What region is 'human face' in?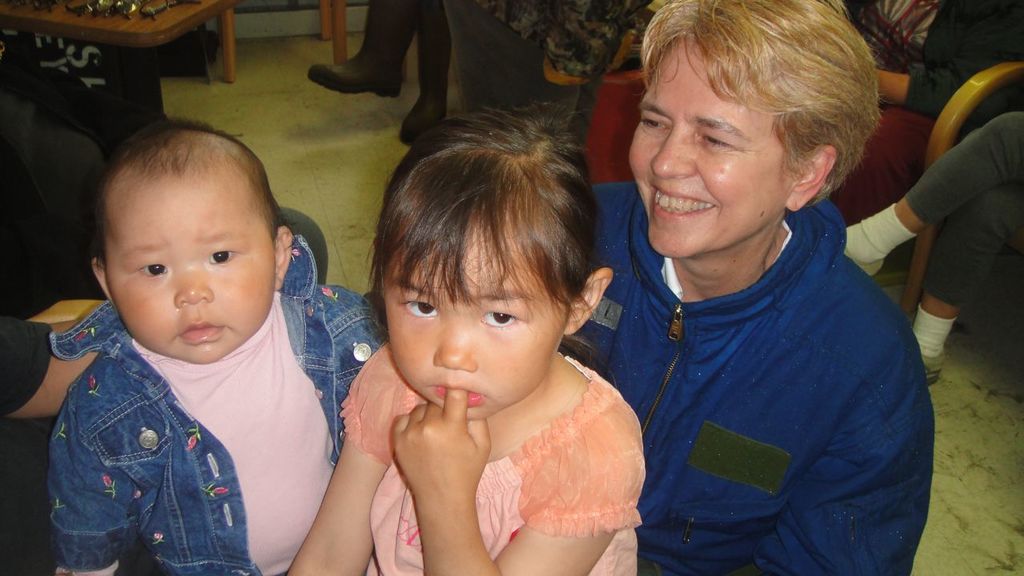
{"left": 371, "top": 207, "right": 561, "bottom": 436}.
